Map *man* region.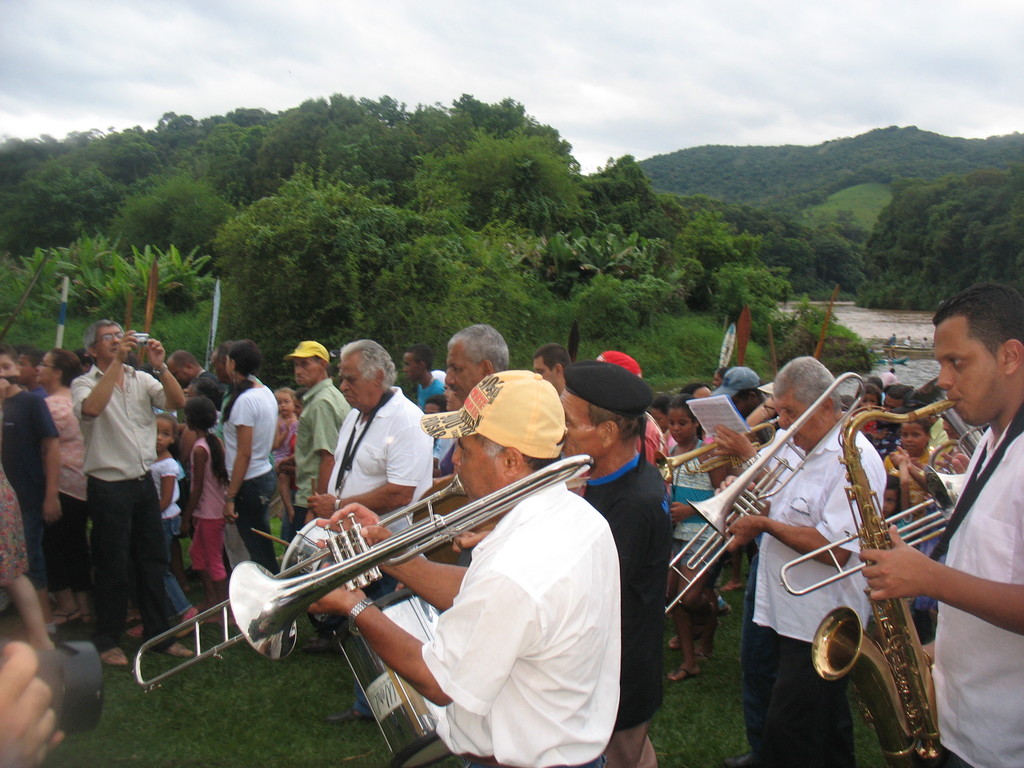
Mapped to crop(47, 333, 172, 644).
